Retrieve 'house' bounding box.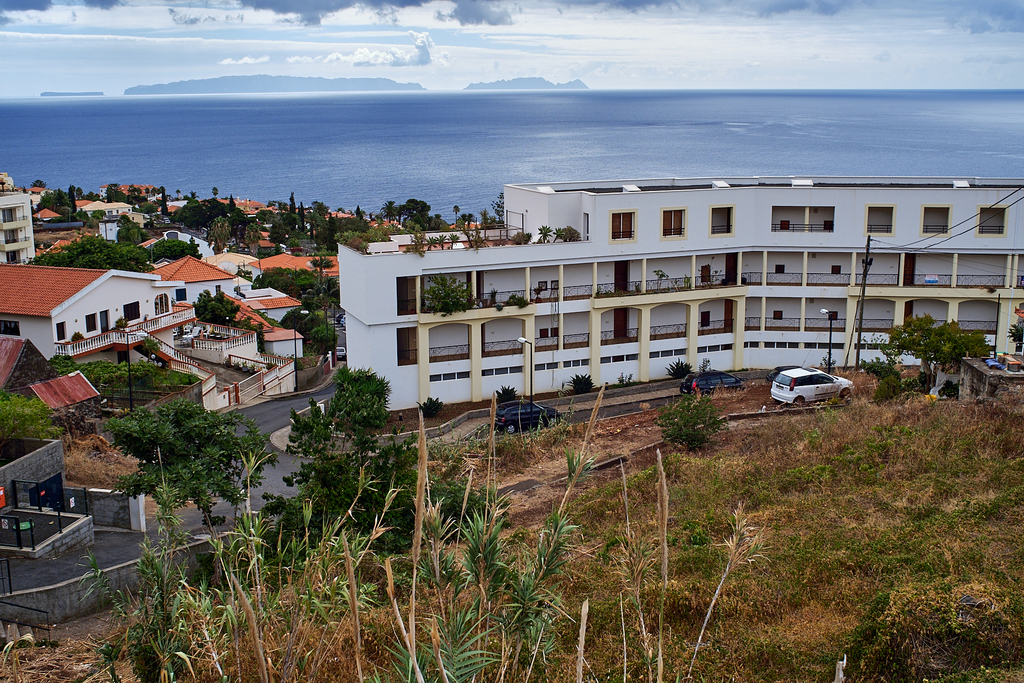
Bounding box: l=134, t=247, r=303, b=358.
